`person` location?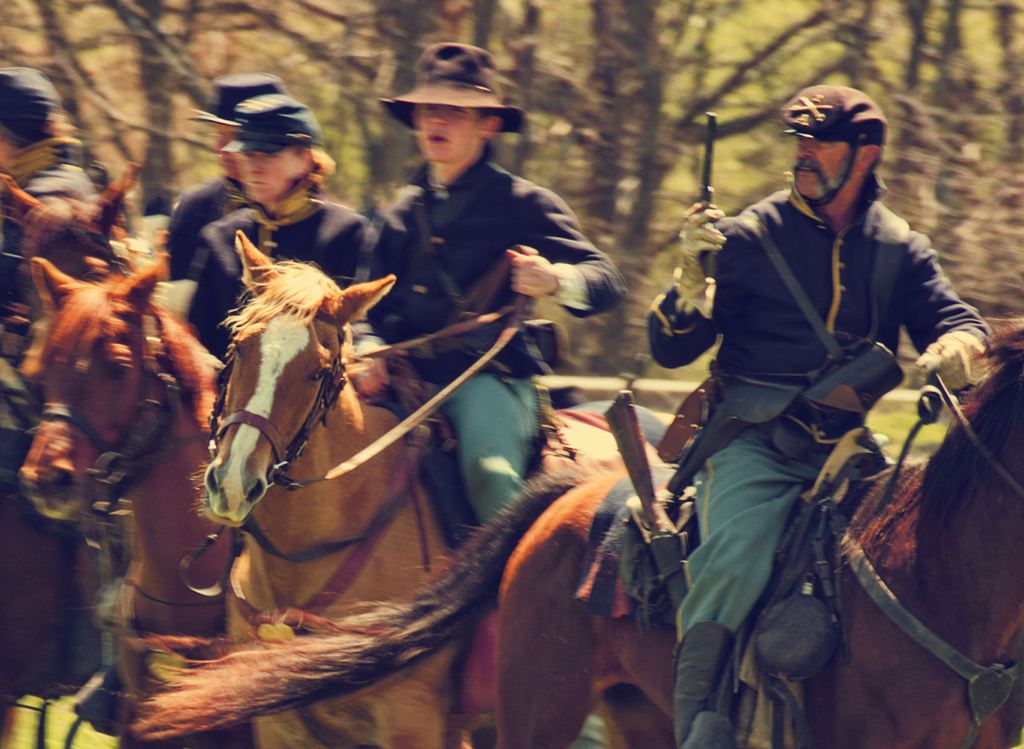
bbox=(163, 73, 281, 282)
